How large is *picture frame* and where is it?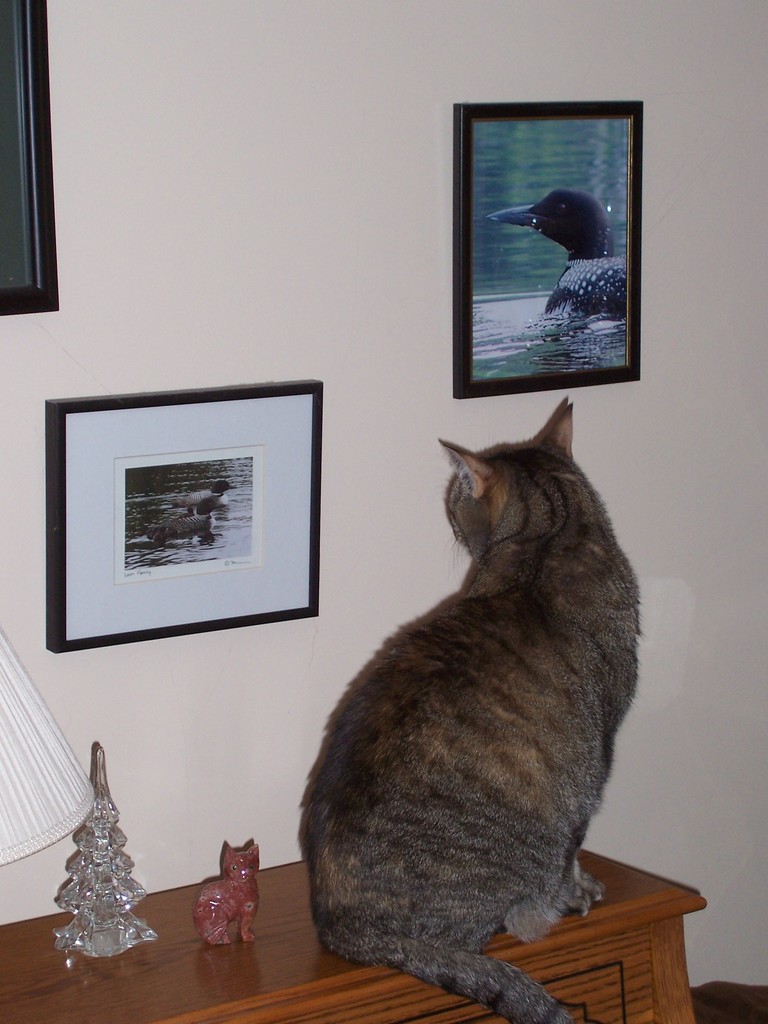
Bounding box: 0, 0, 62, 319.
